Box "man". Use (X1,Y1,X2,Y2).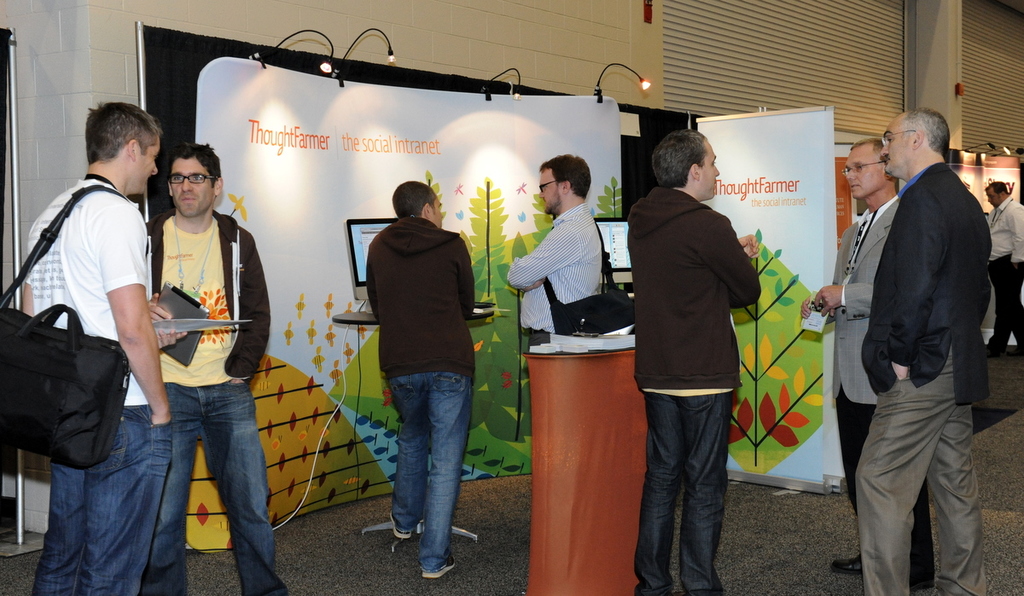
(140,141,288,595).
